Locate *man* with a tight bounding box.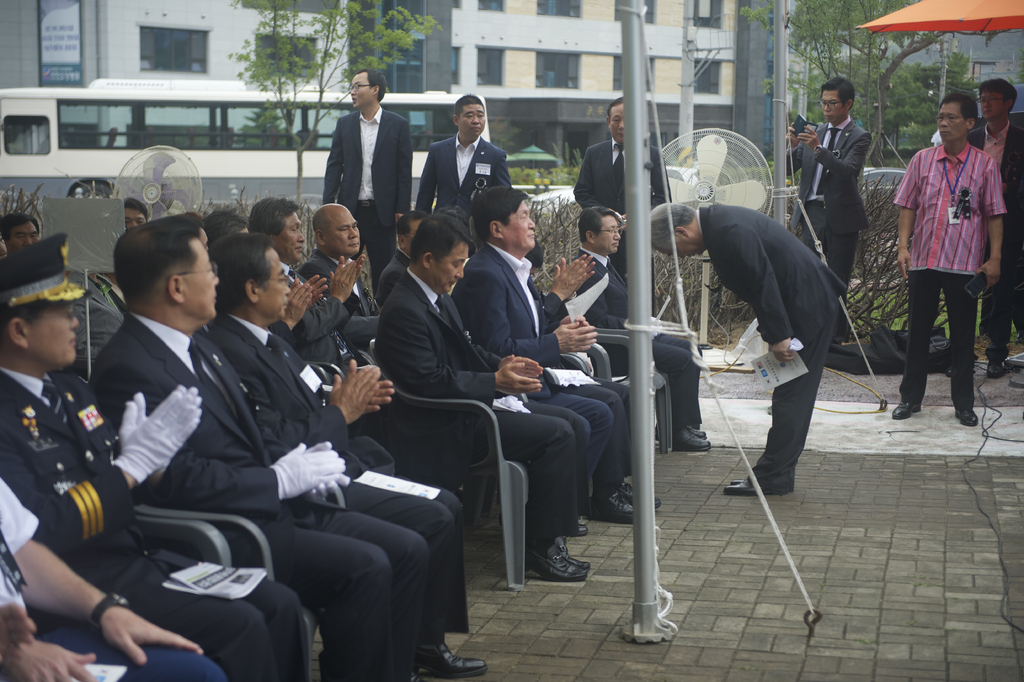
crop(321, 62, 414, 288).
